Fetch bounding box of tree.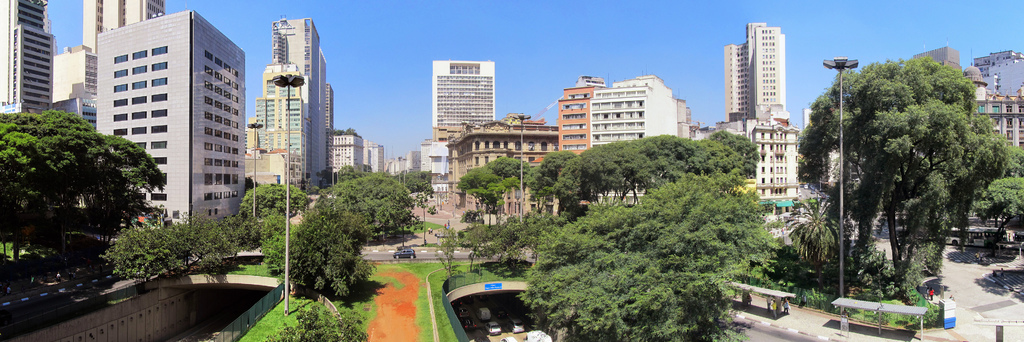
Bbox: locate(483, 213, 551, 275).
